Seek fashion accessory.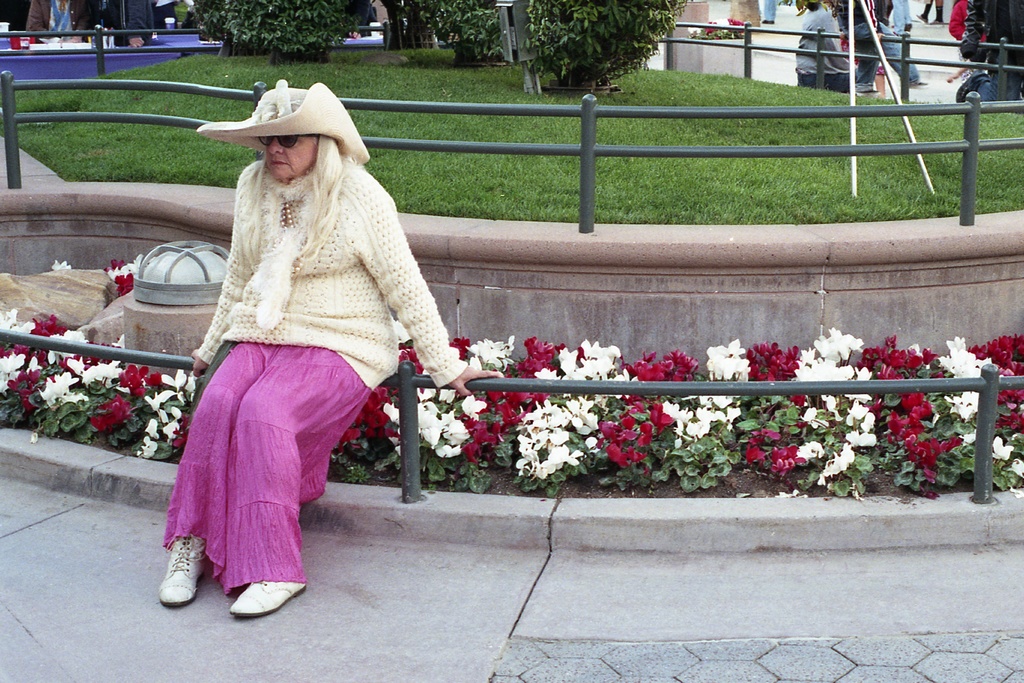
box(223, 577, 308, 619).
